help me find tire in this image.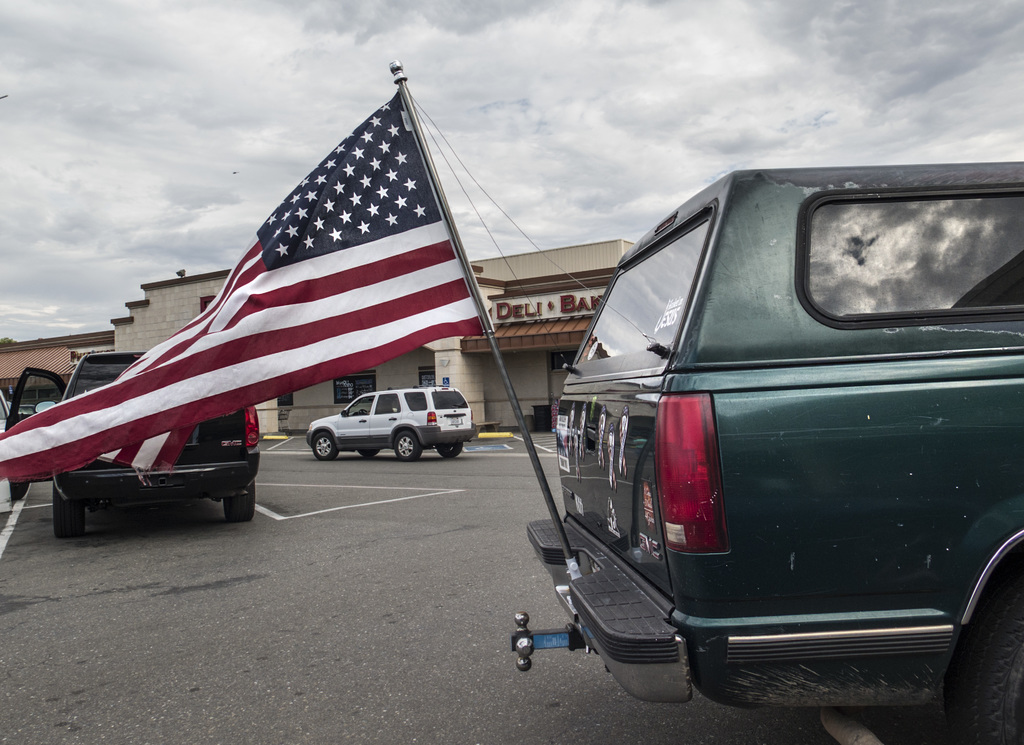
Found it: crop(959, 566, 1023, 744).
